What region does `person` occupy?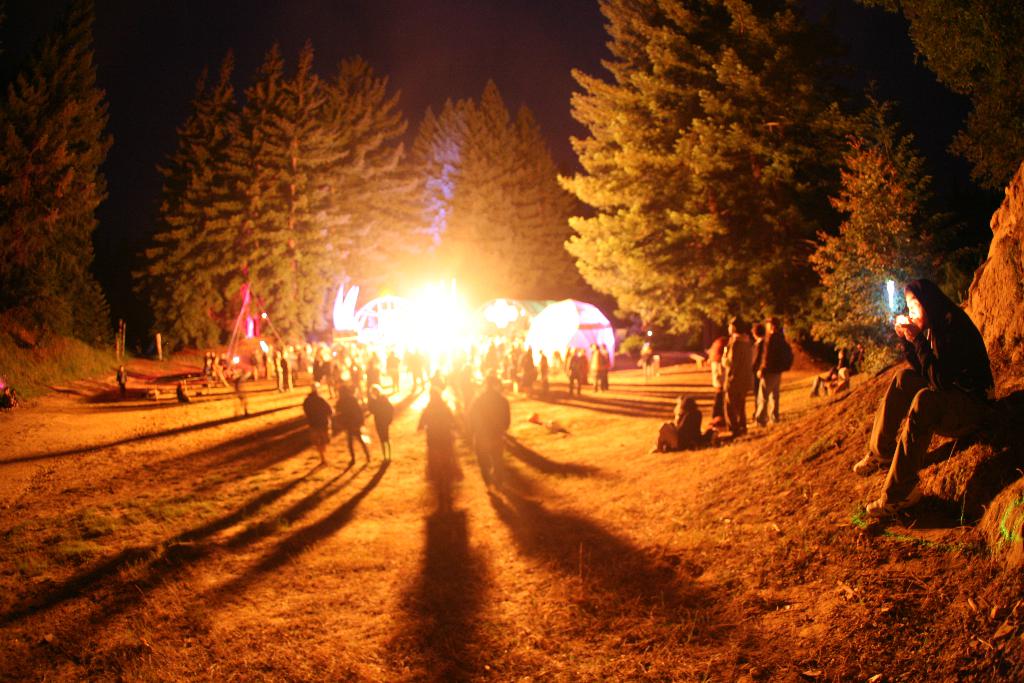
[810, 347, 851, 397].
